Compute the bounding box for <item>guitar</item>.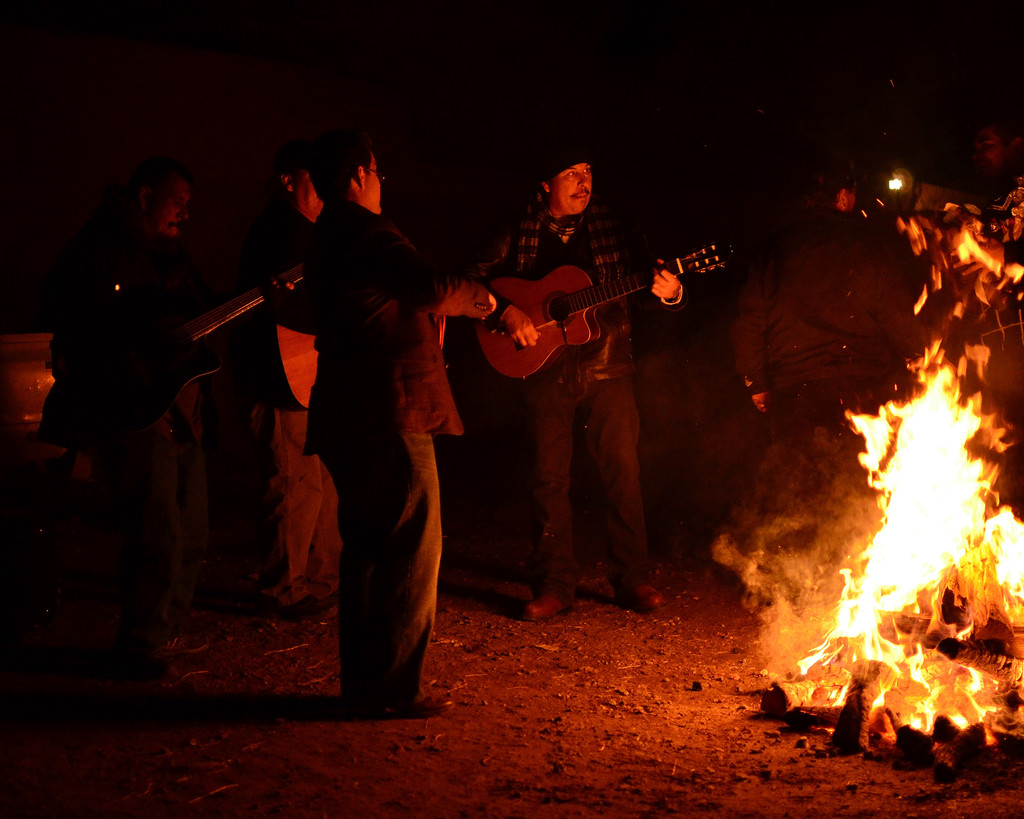
{"x1": 472, "y1": 241, "x2": 735, "y2": 380}.
